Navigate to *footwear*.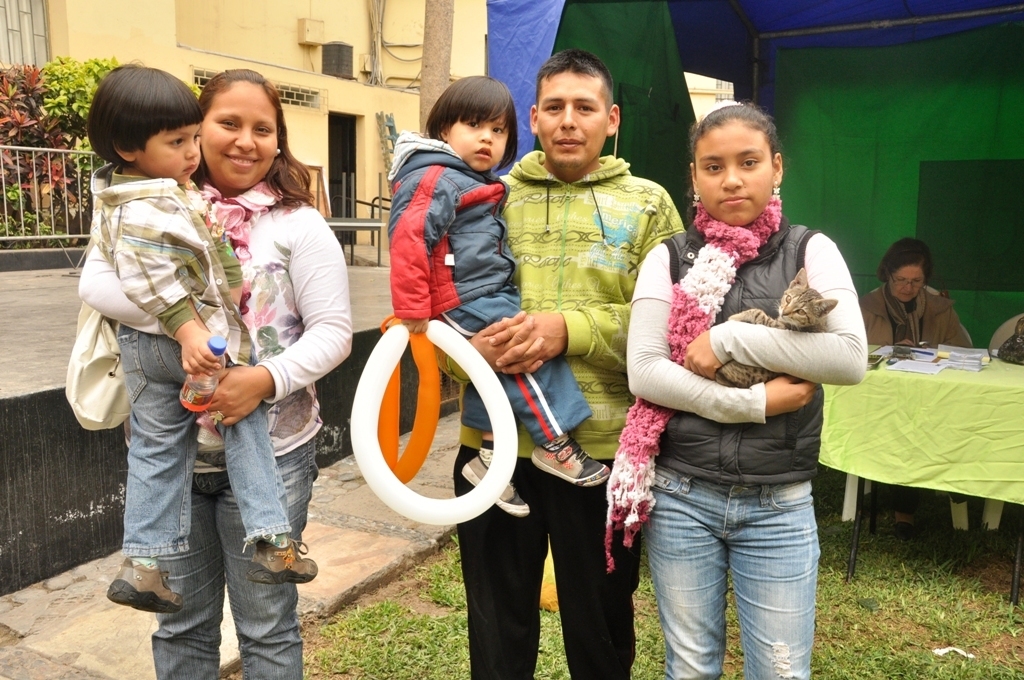
Navigation target: bbox=[110, 542, 169, 644].
